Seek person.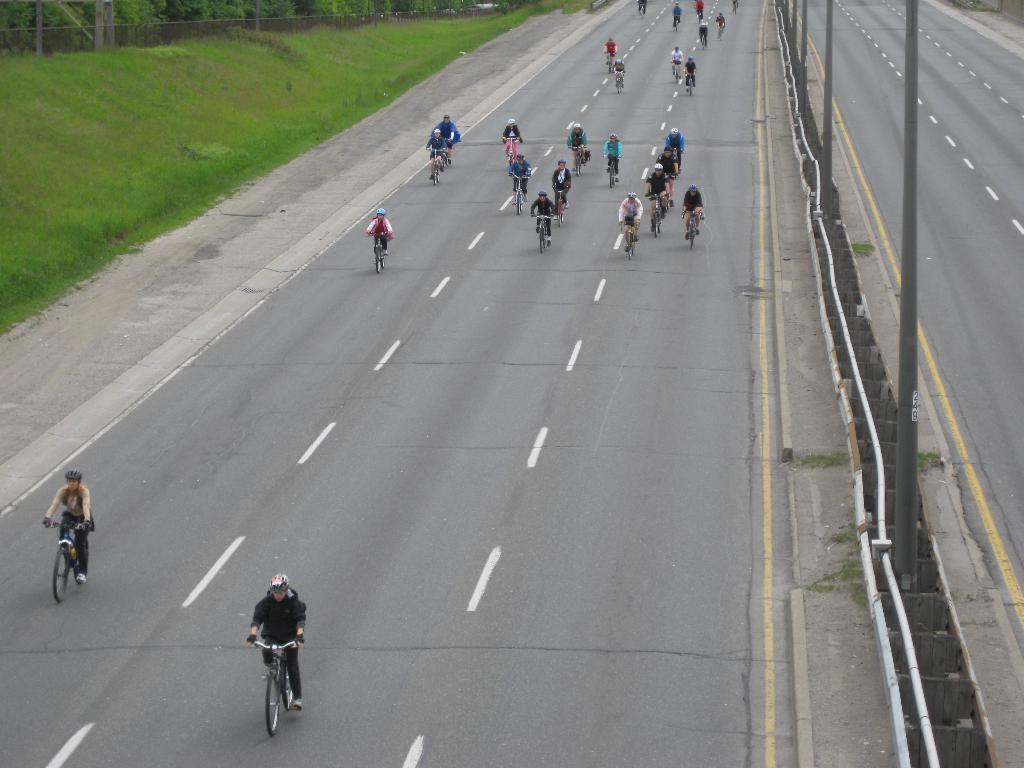
<region>613, 59, 624, 86</region>.
